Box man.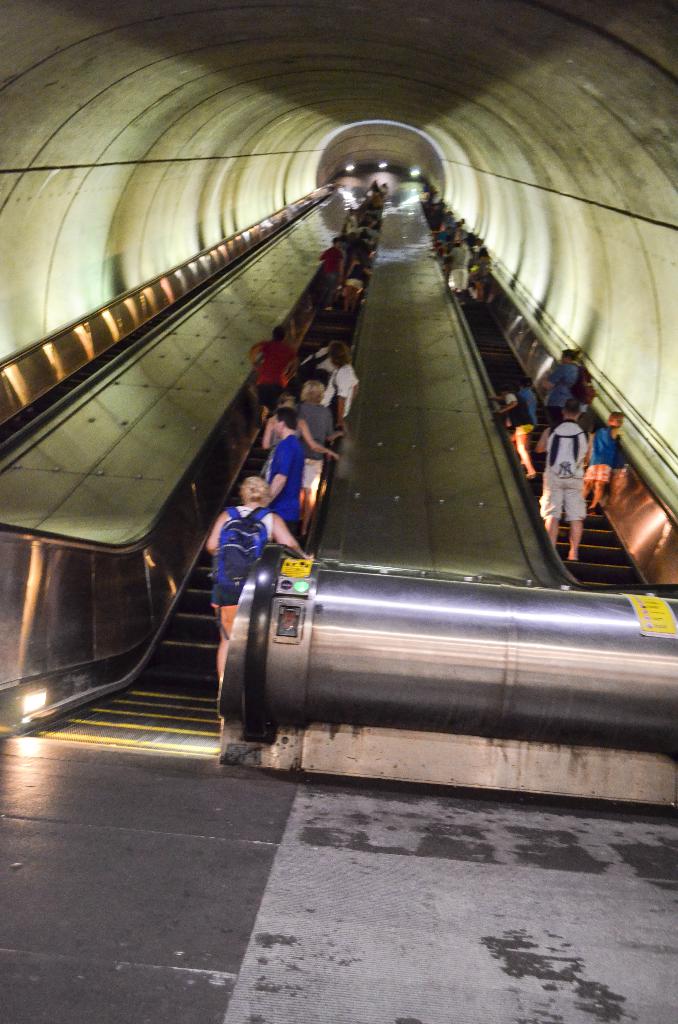
251/320/300/444.
